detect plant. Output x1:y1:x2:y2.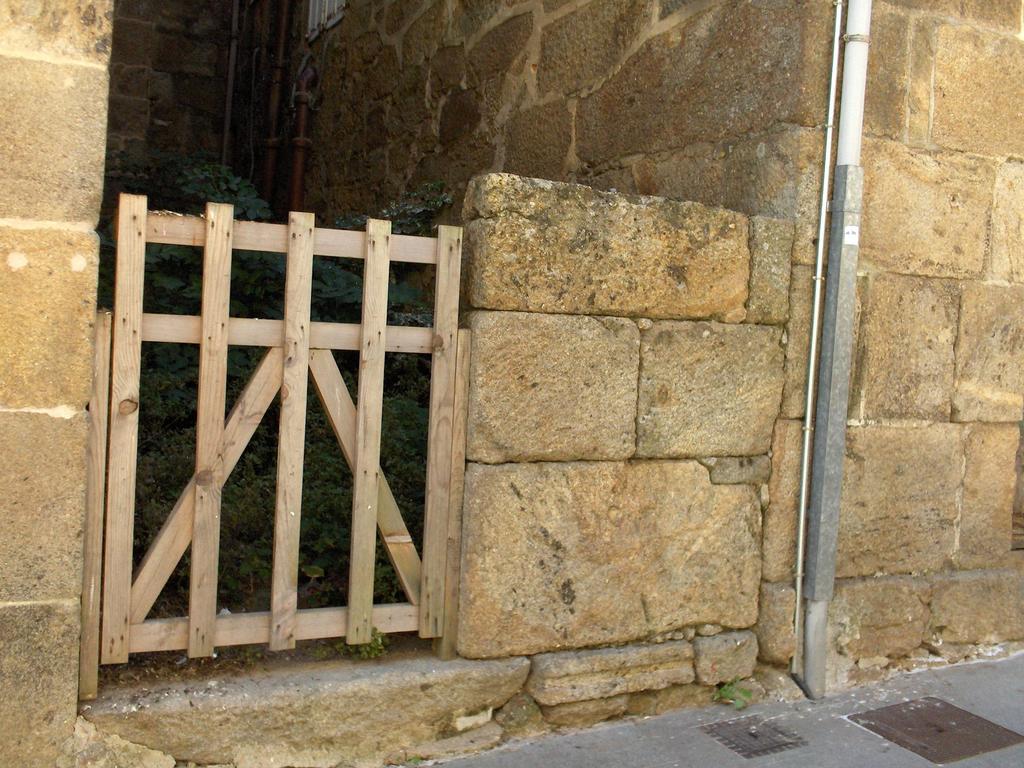
308:625:391:666.
